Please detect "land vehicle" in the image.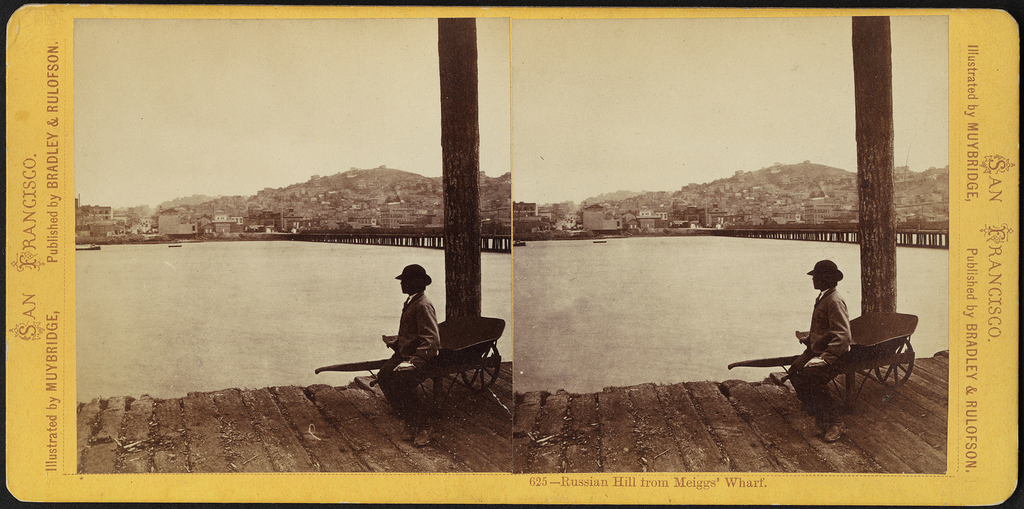
726, 312, 917, 413.
